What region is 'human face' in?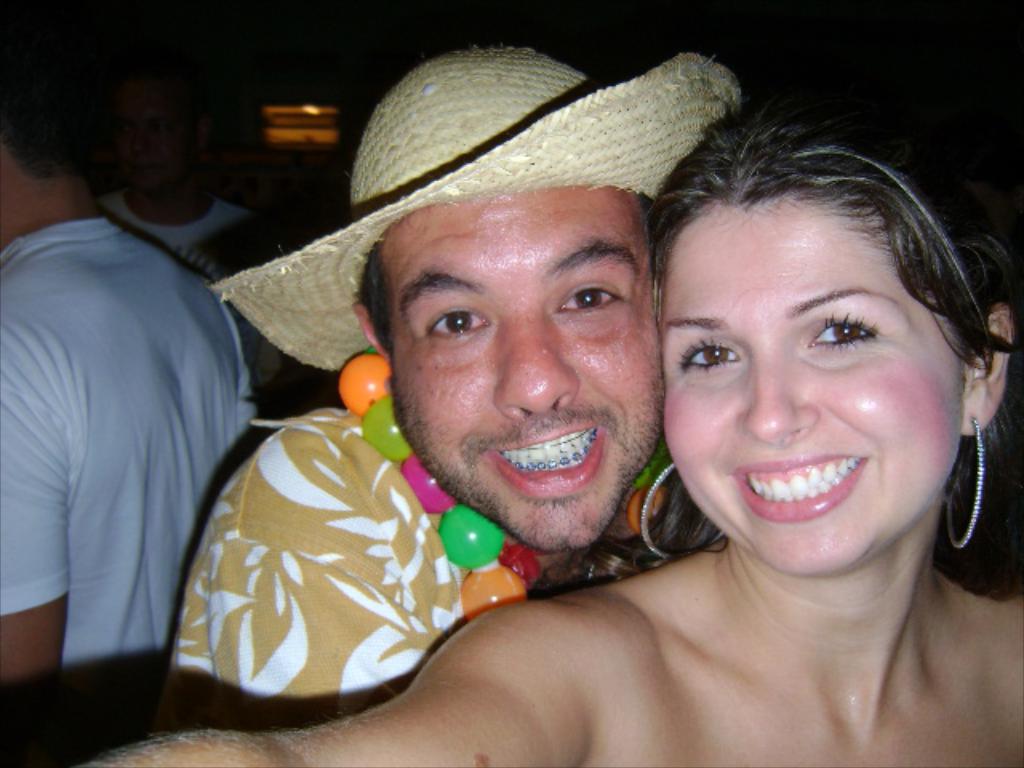
(392, 190, 658, 552).
